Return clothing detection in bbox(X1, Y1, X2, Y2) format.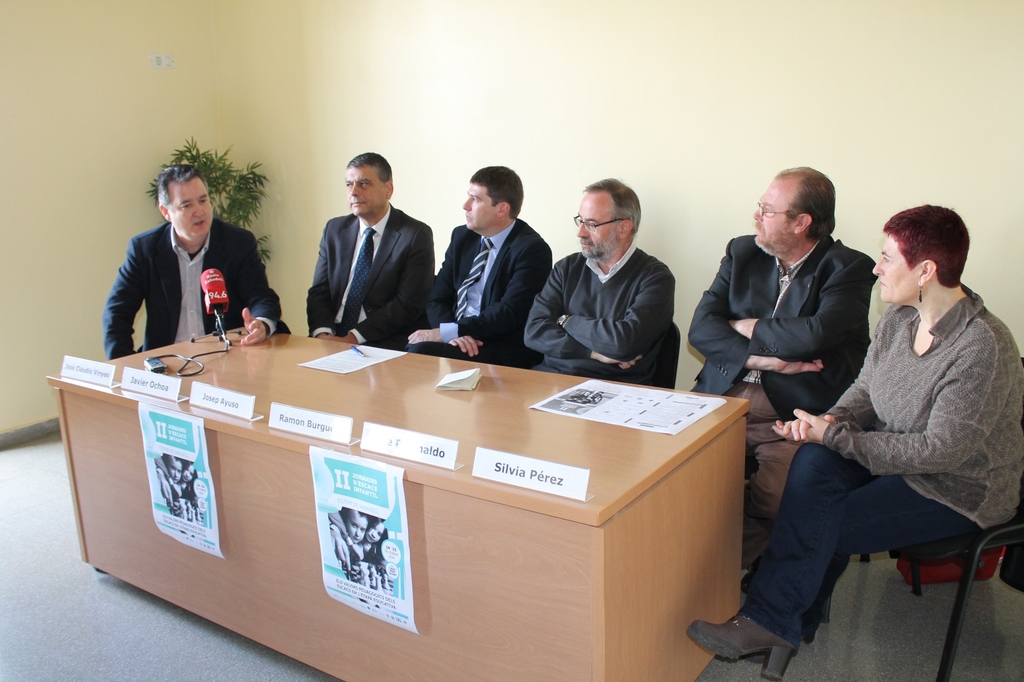
bbox(743, 289, 1021, 649).
